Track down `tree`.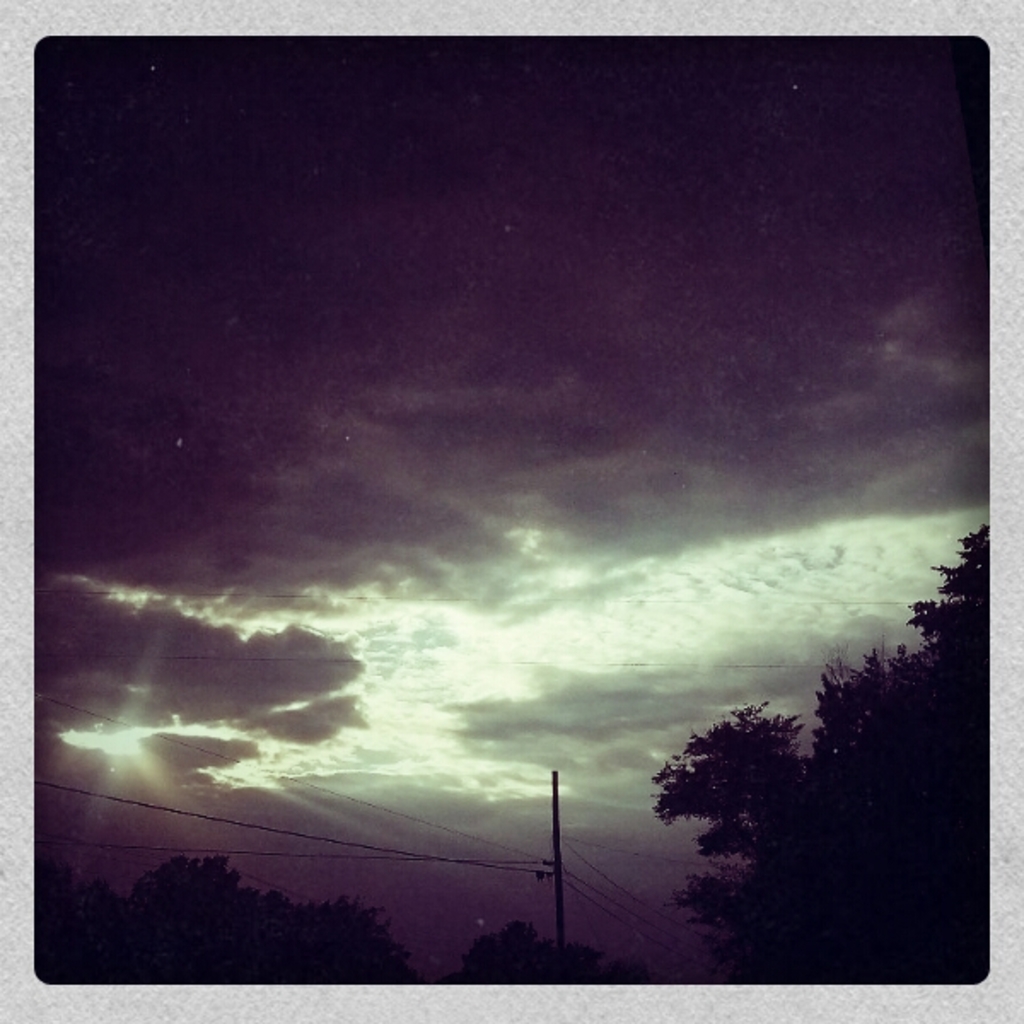
Tracked to crop(123, 855, 406, 983).
